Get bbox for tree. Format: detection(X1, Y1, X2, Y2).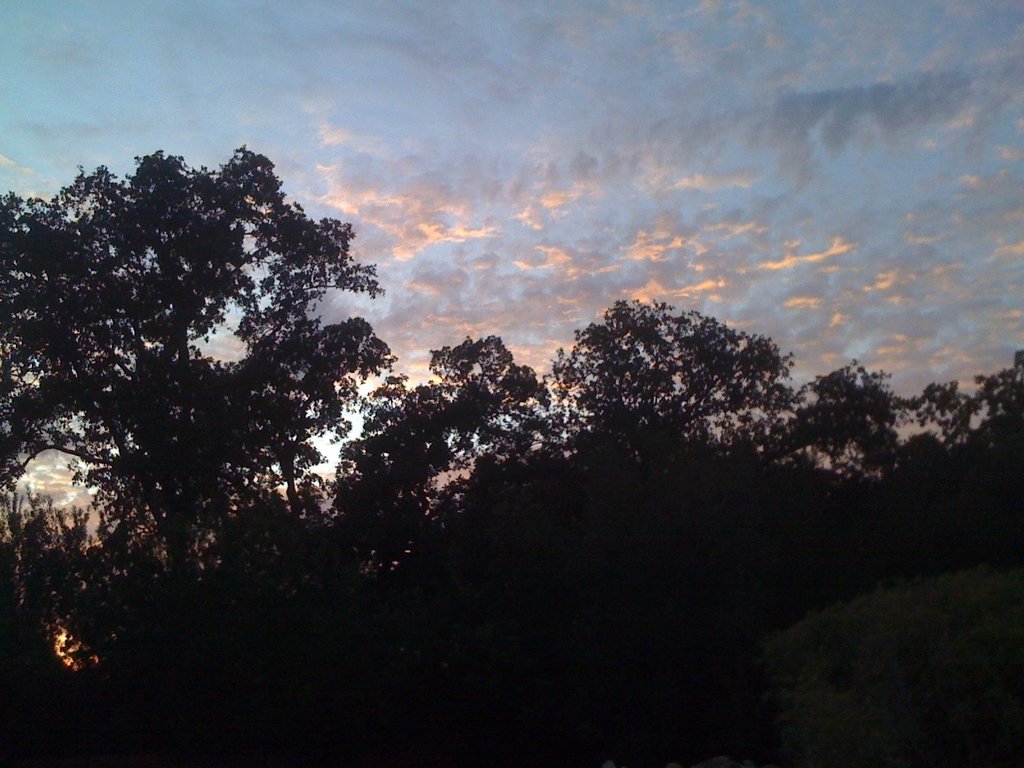
detection(879, 331, 1023, 625).
